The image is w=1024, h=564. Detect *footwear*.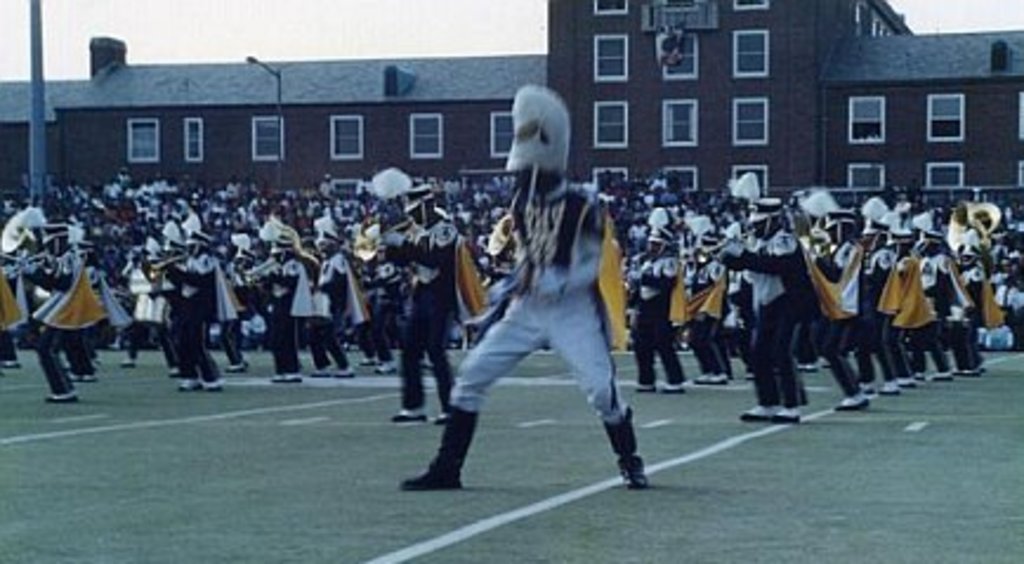
Detection: detection(411, 404, 481, 496).
